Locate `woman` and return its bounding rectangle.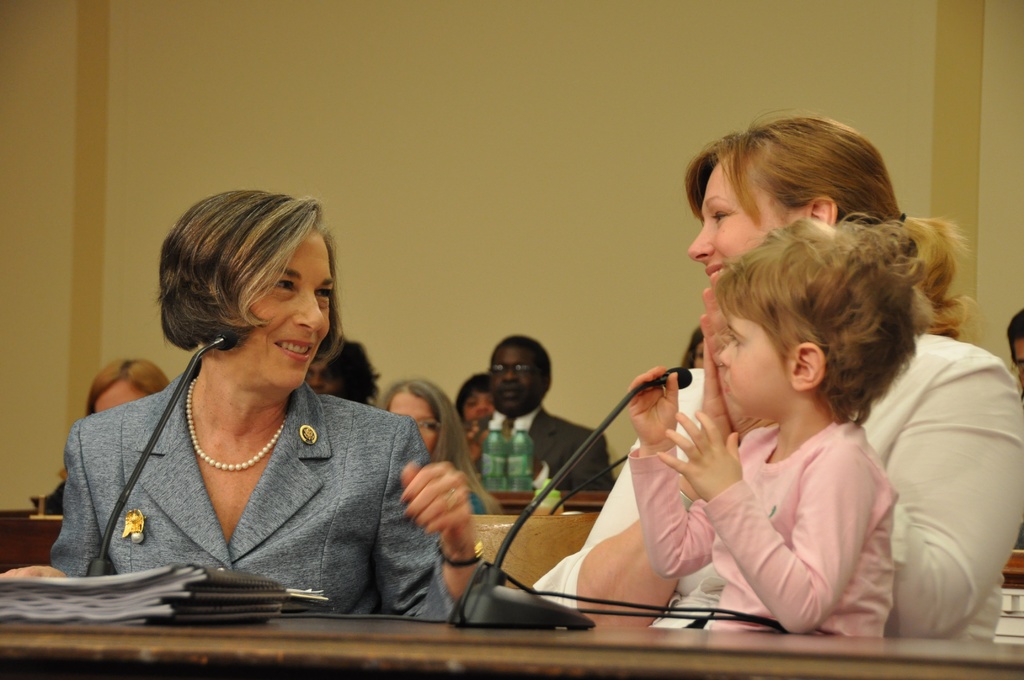
box=[379, 381, 502, 517].
